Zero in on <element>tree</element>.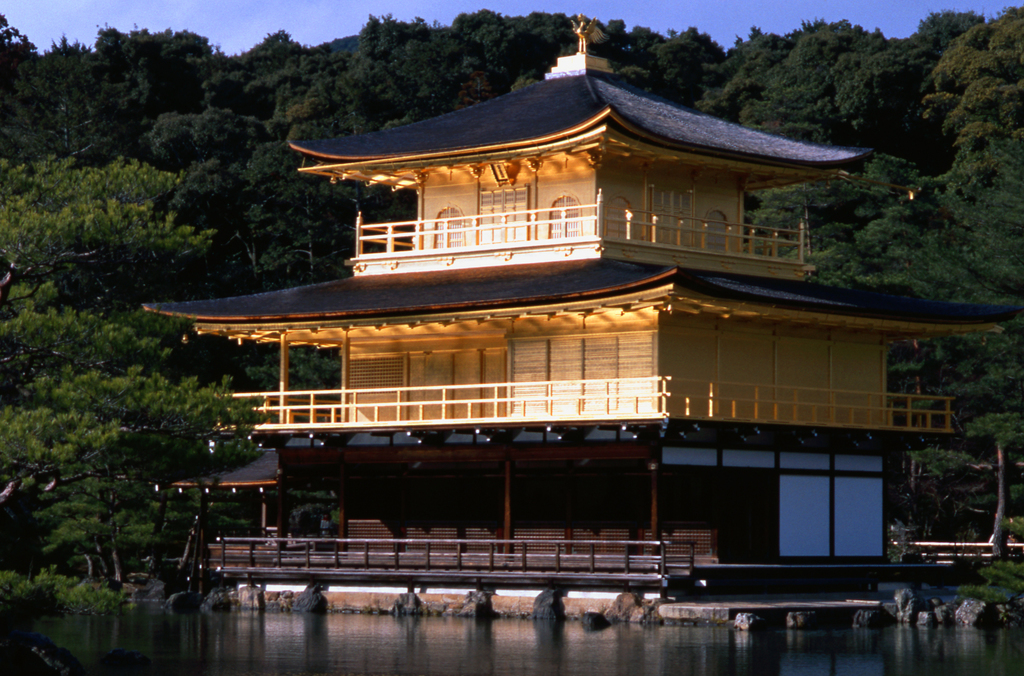
Zeroed in: 1 191 243 590.
